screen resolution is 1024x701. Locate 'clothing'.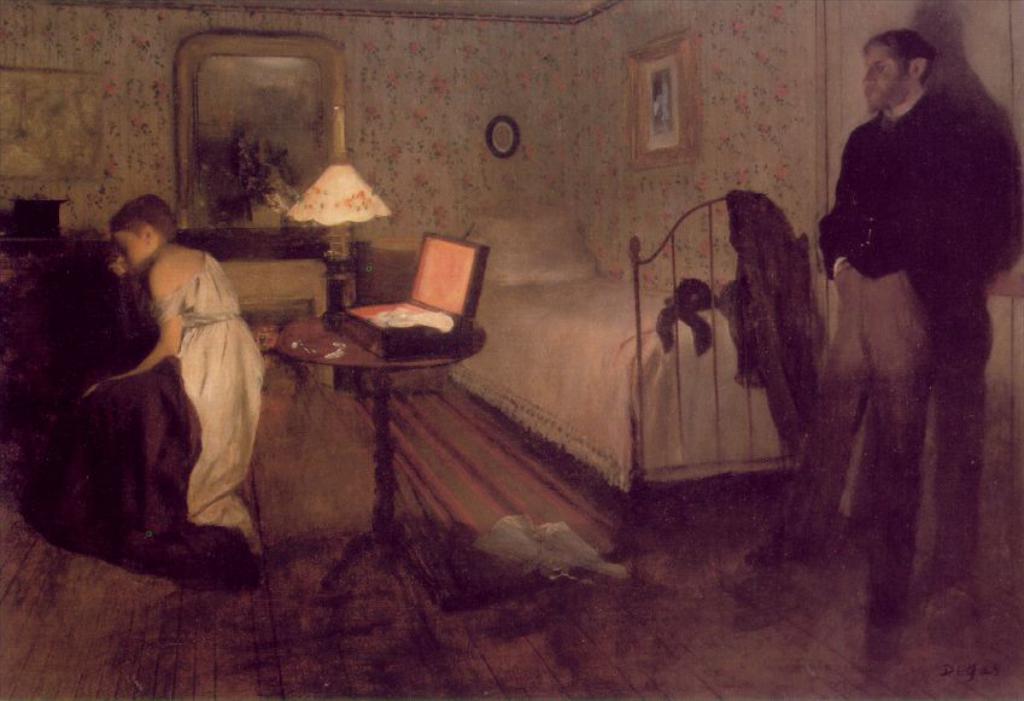
BBox(147, 252, 267, 548).
